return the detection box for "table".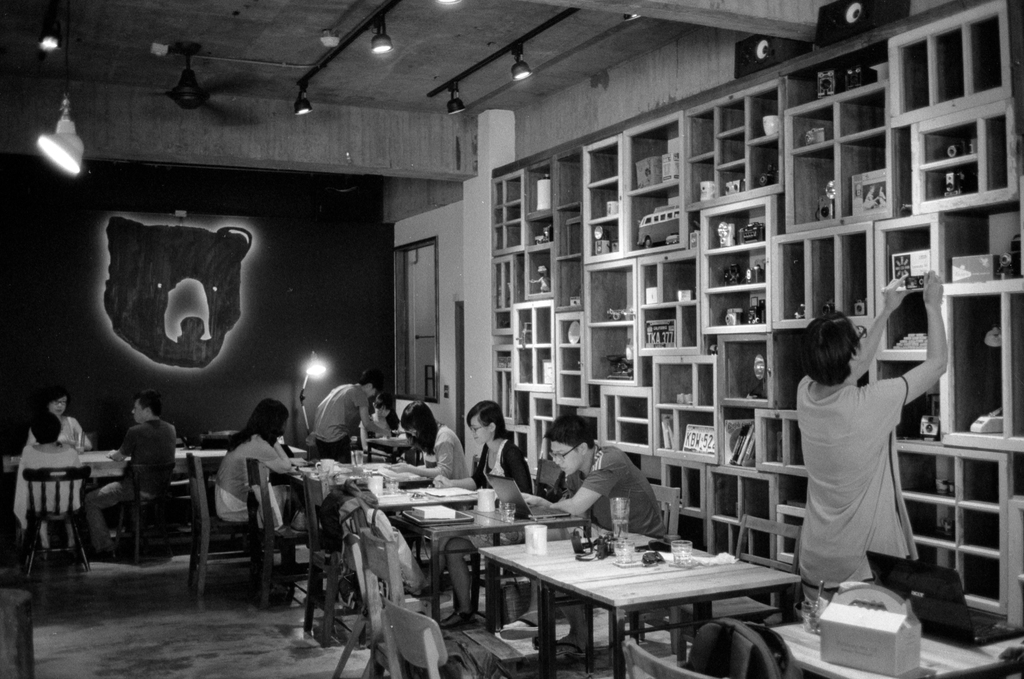
[396,498,561,597].
